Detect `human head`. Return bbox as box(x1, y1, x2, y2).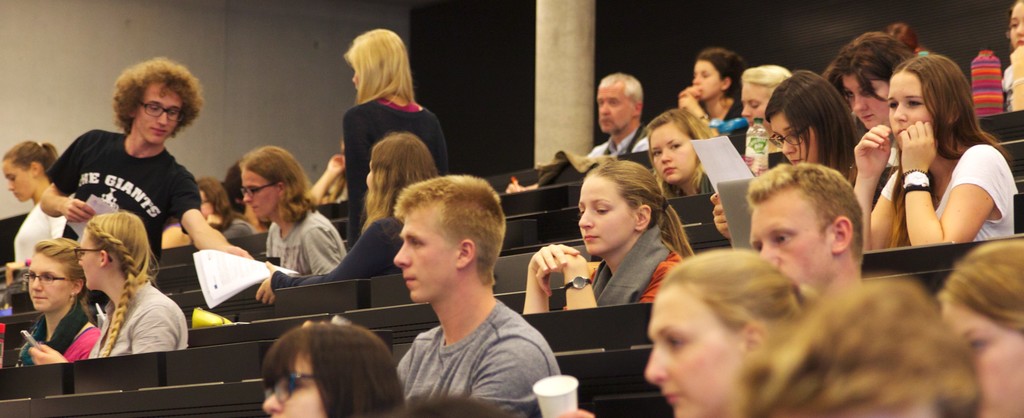
box(111, 53, 201, 149).
